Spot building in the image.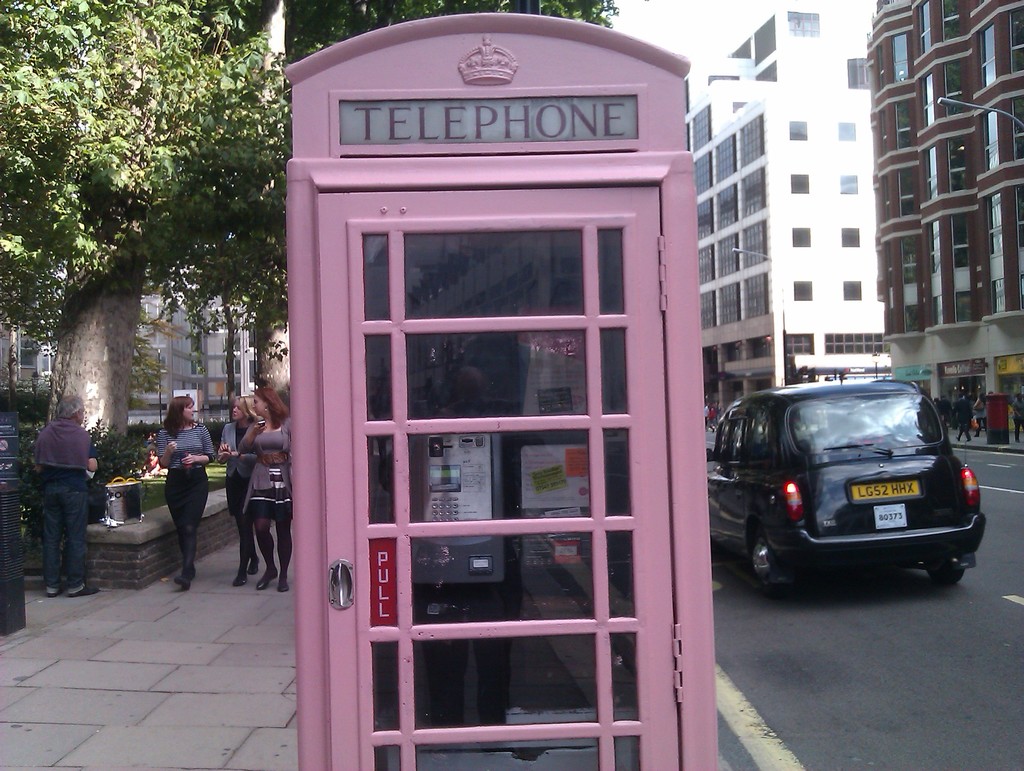
building found at 687, 2, 887, 419.
